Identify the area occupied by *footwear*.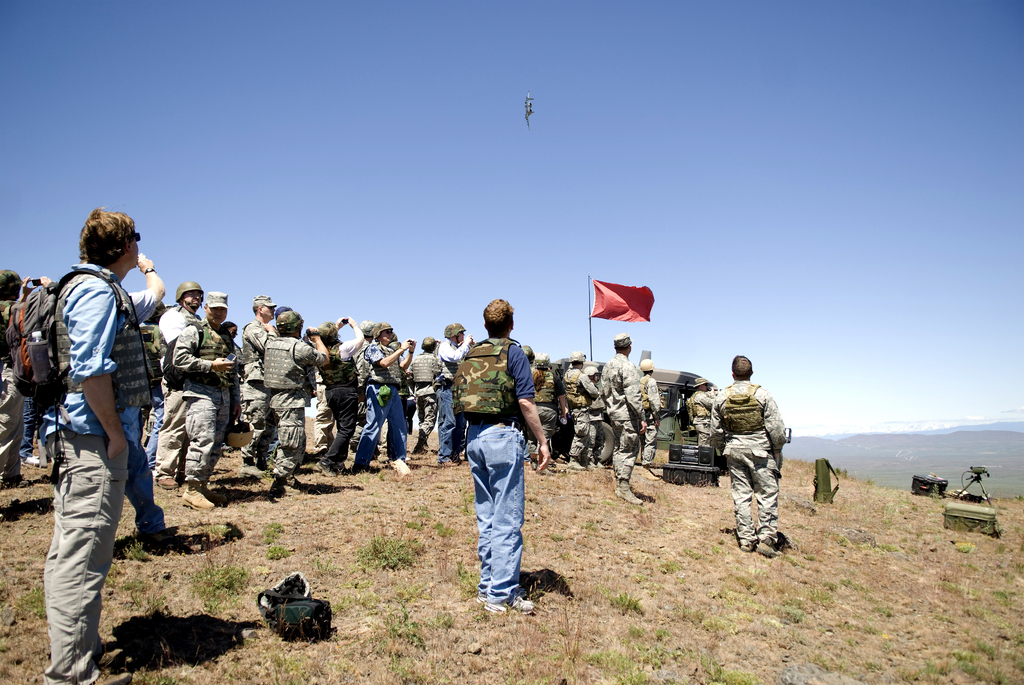
Area: box(437, 459, 458, 469).
